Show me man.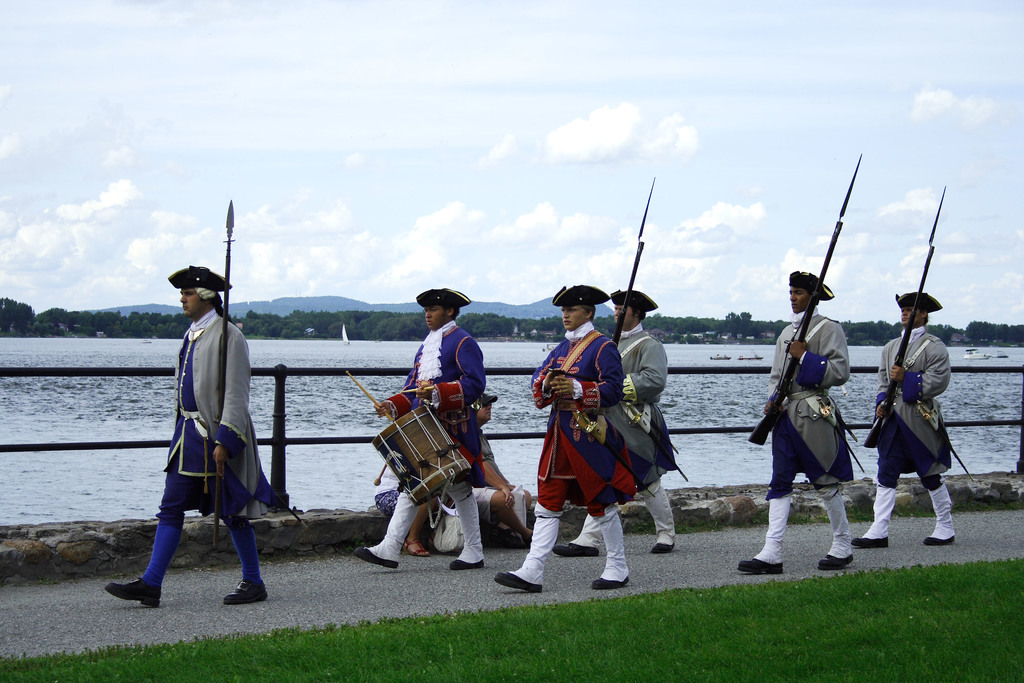
man is here: (x1=489, y1=280, x2=649, y2=592).
